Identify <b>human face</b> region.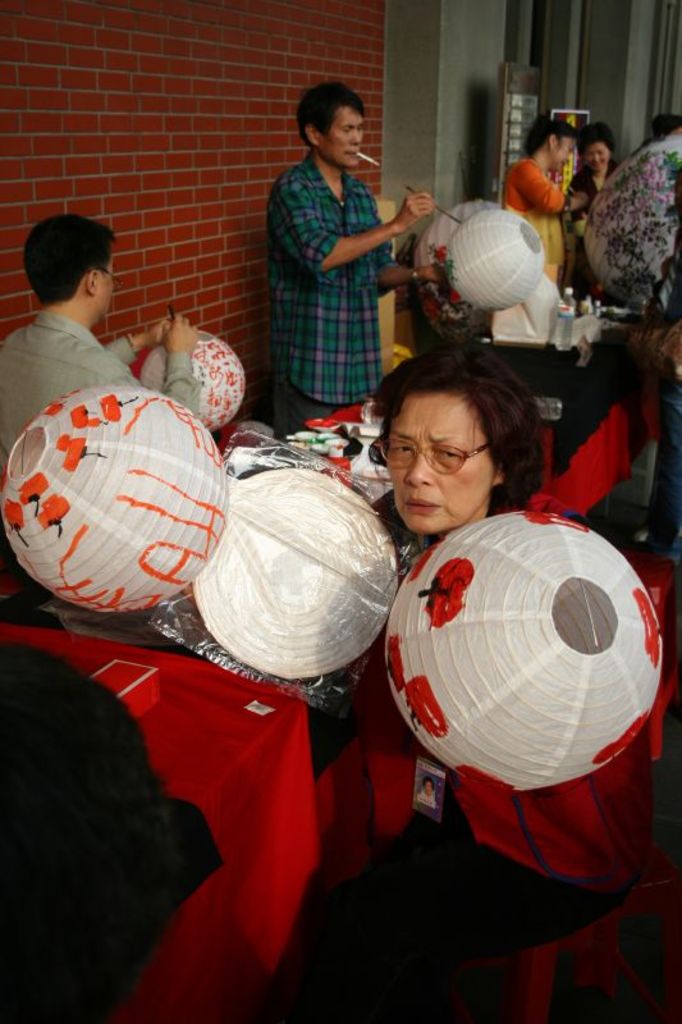
Region: bbox=(558, 141, 575, 168).
